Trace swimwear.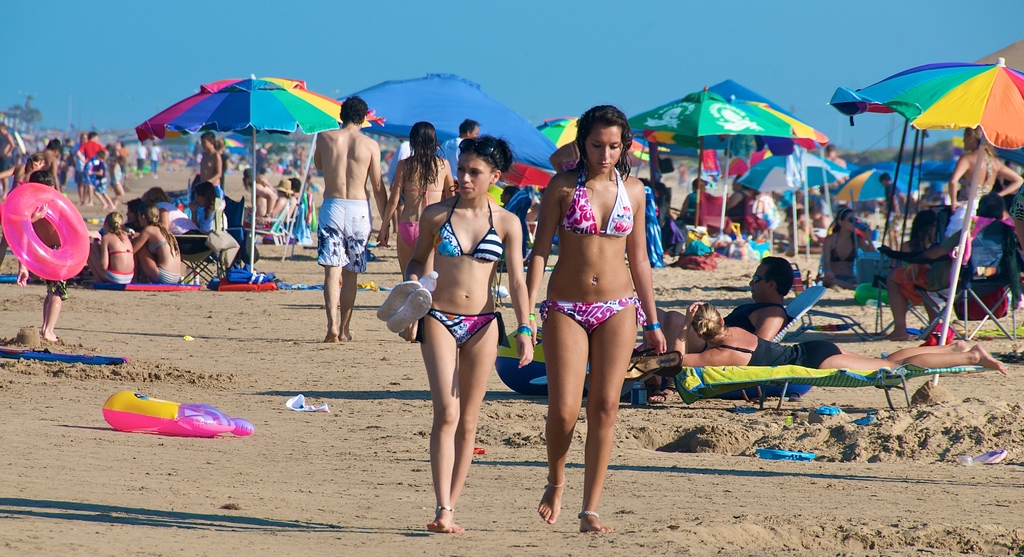
Traced to (154, 264, 179, 289).
